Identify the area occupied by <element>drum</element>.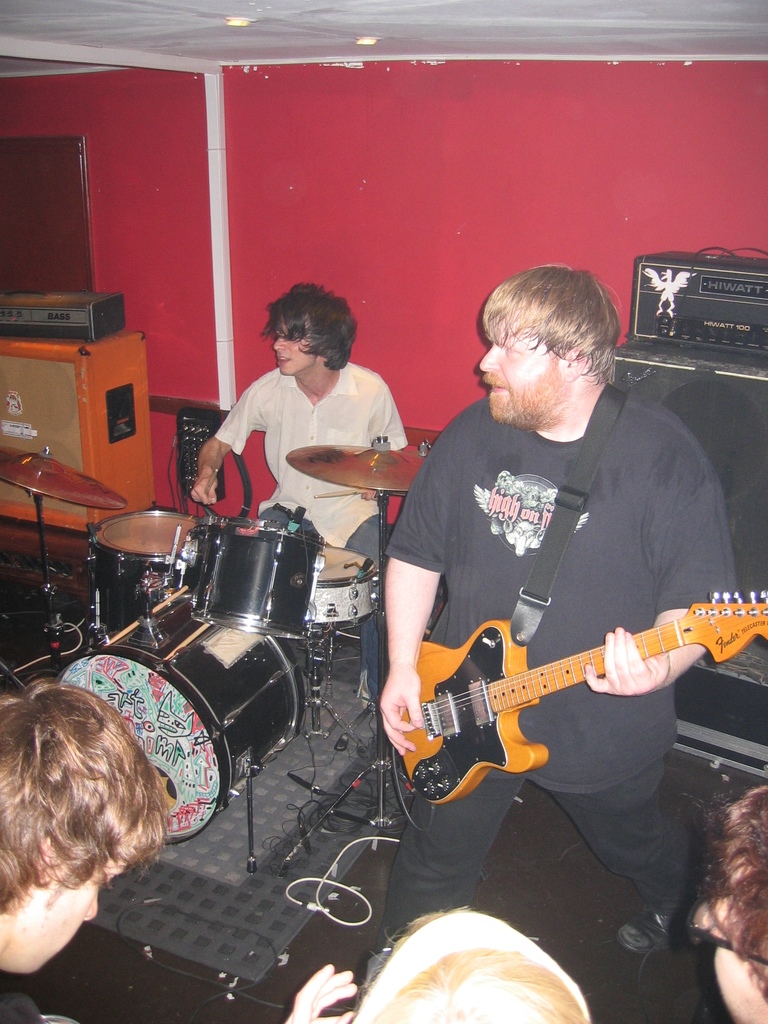
Area: box=[189, 520, 327, 639].
